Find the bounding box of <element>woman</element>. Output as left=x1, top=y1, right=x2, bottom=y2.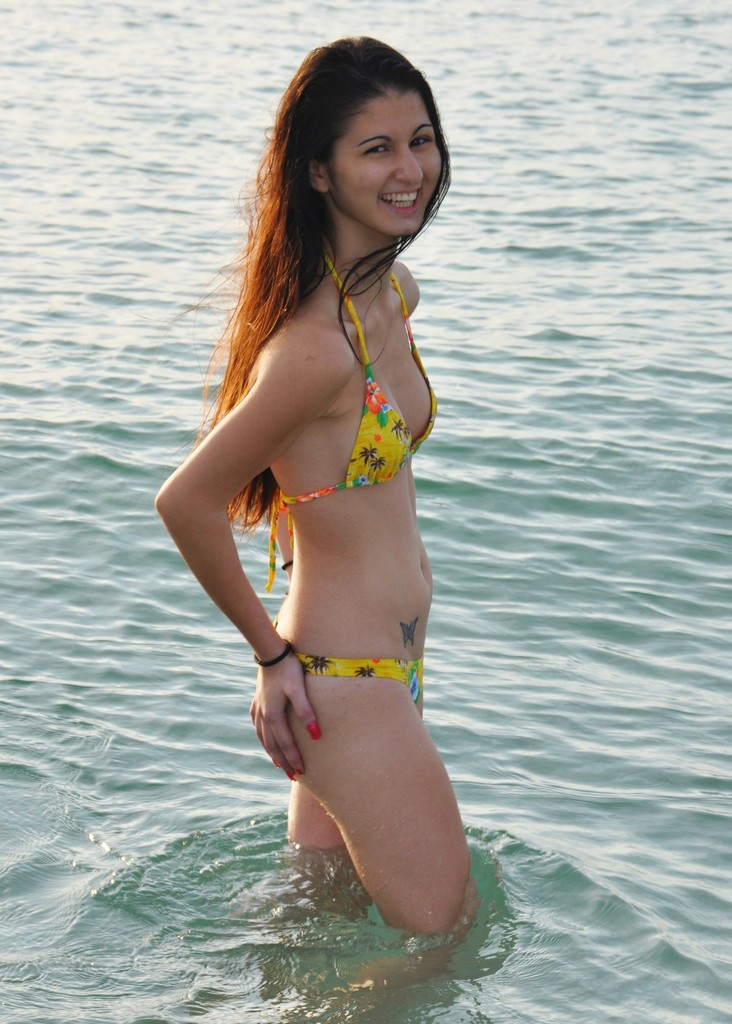
left=141, top=60, right=542, bottom=1023.
